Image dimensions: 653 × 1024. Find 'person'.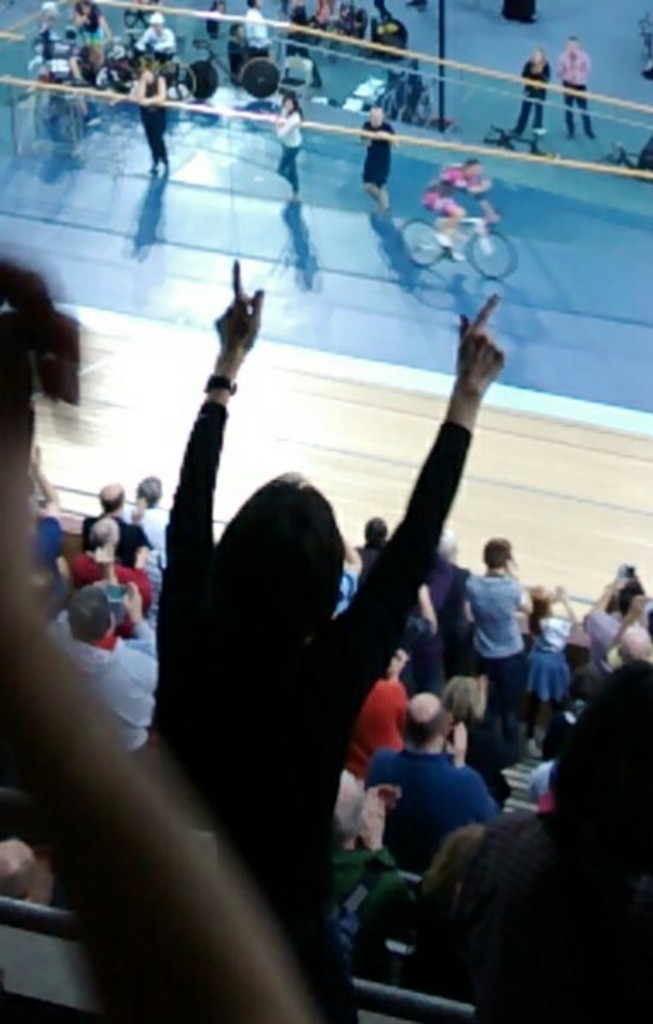
locate(268, 94, 306, 200).
